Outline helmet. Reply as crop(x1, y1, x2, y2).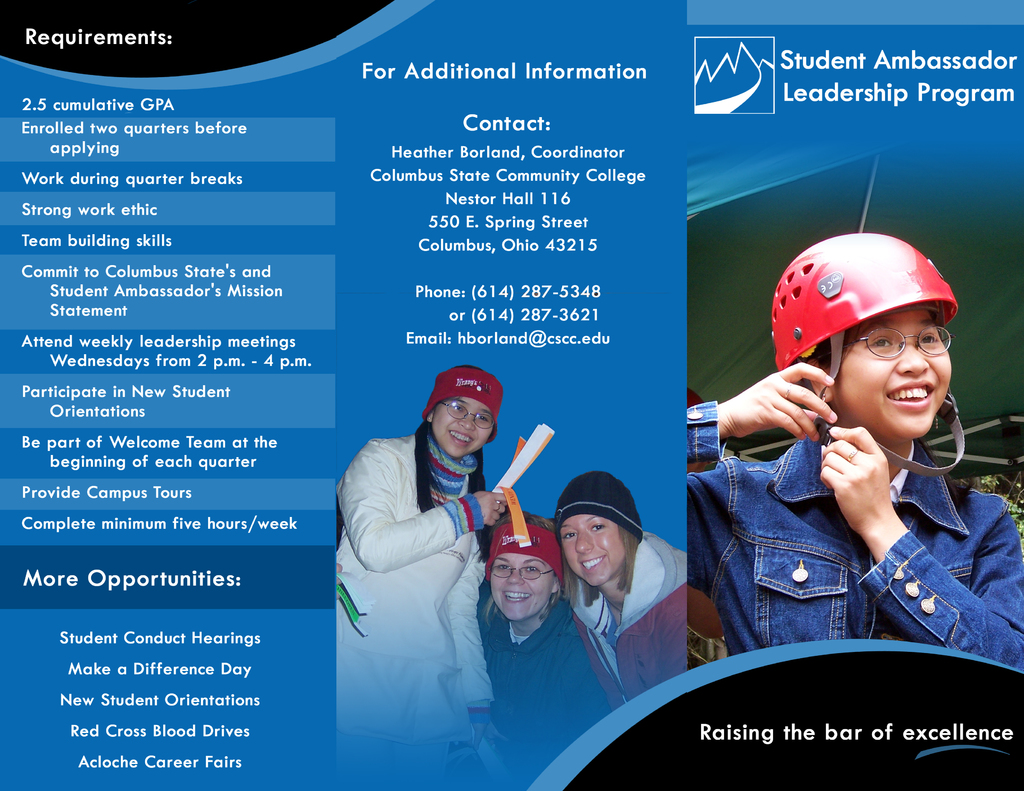
crop(776, 230, 985, 455).
